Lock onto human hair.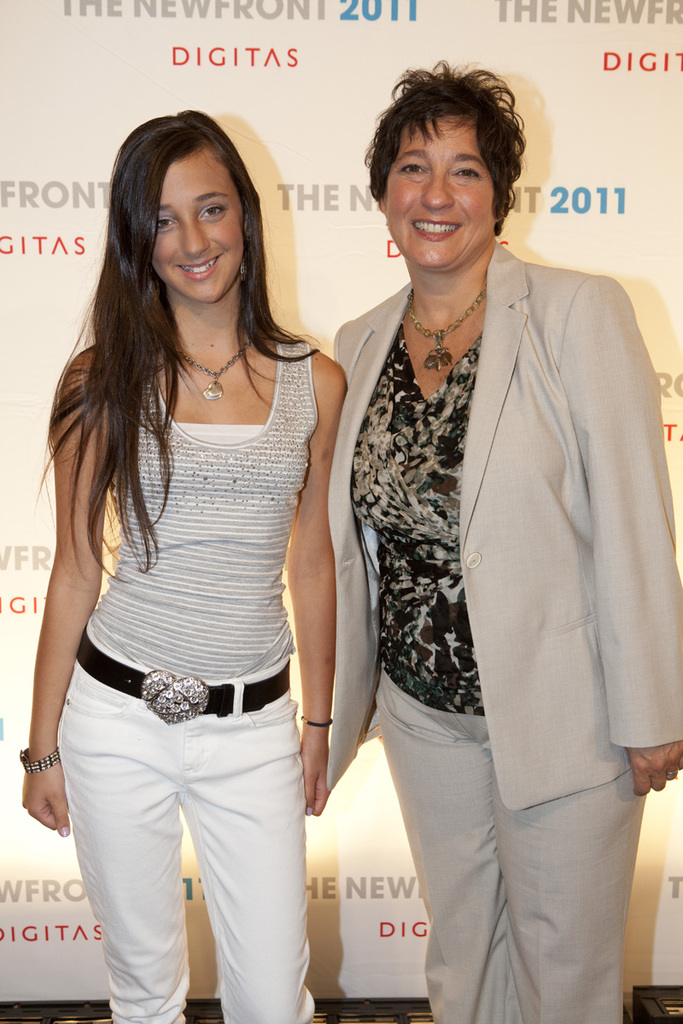
Locked: 359 55 534 200.
